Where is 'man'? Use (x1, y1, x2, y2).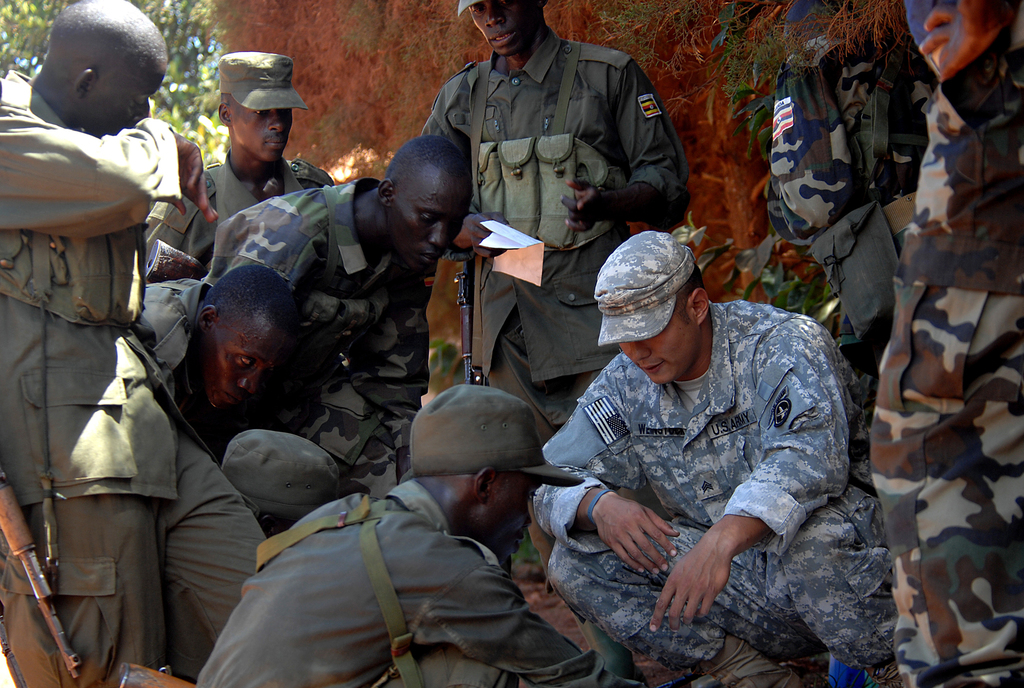
(523, 197, 873, 669).
